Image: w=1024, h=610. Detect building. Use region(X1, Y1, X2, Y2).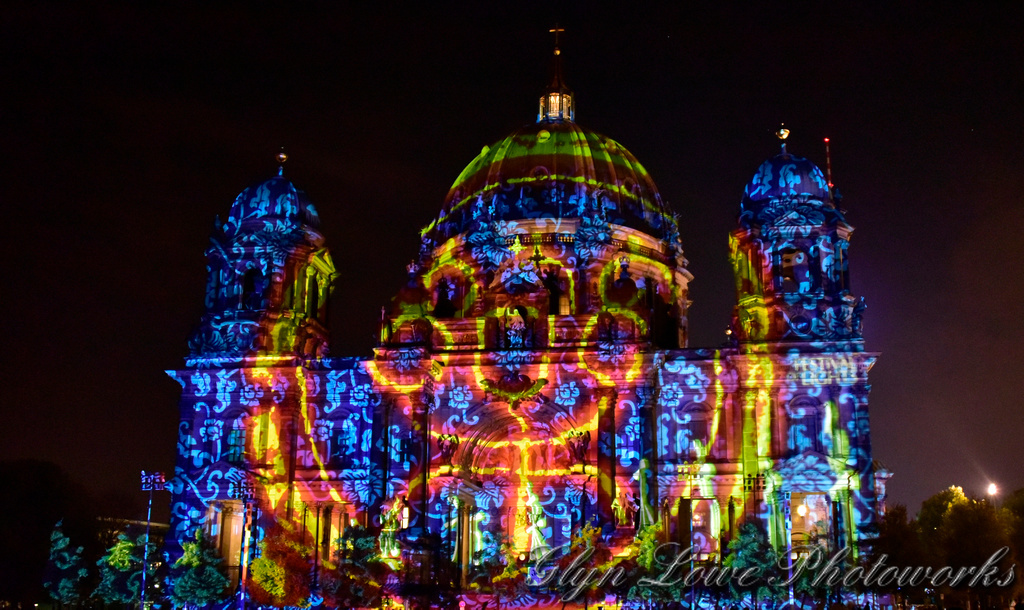
region(0, 3, 1023, 609).
